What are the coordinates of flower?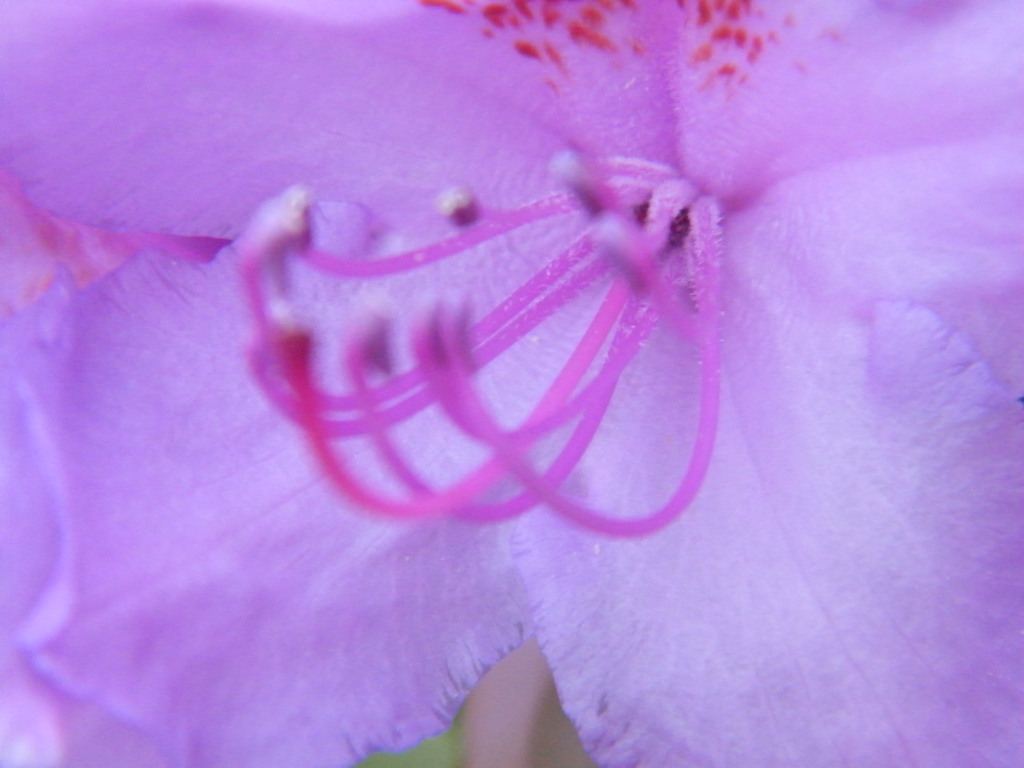
bbox(1, 0, 1016, 767).
